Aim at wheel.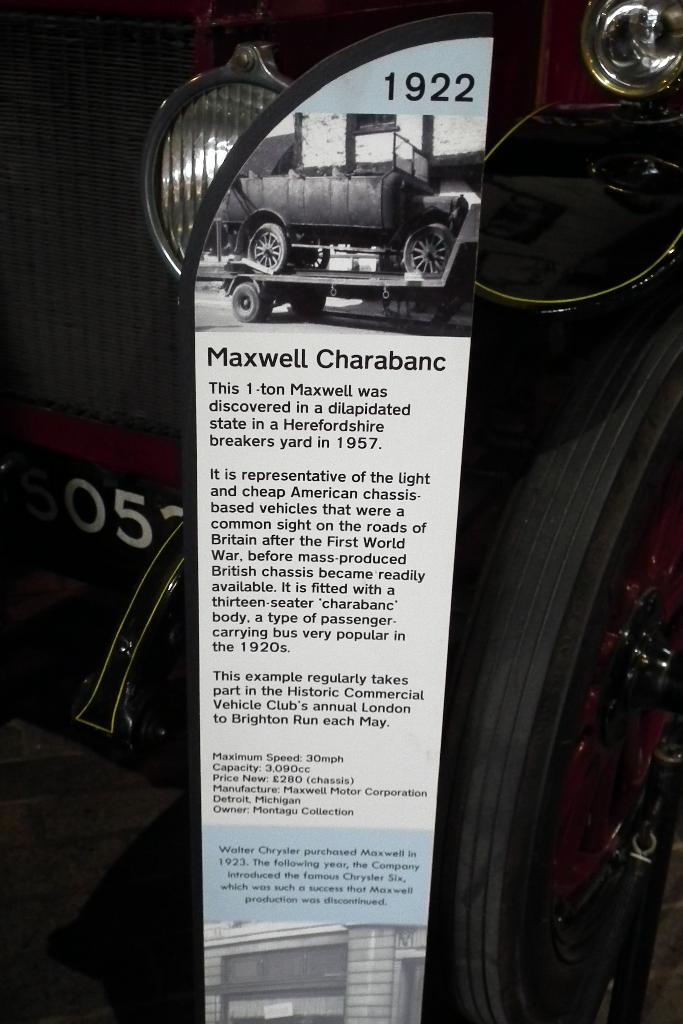
Aimed at select_region(436, 304, 682, 1023).
